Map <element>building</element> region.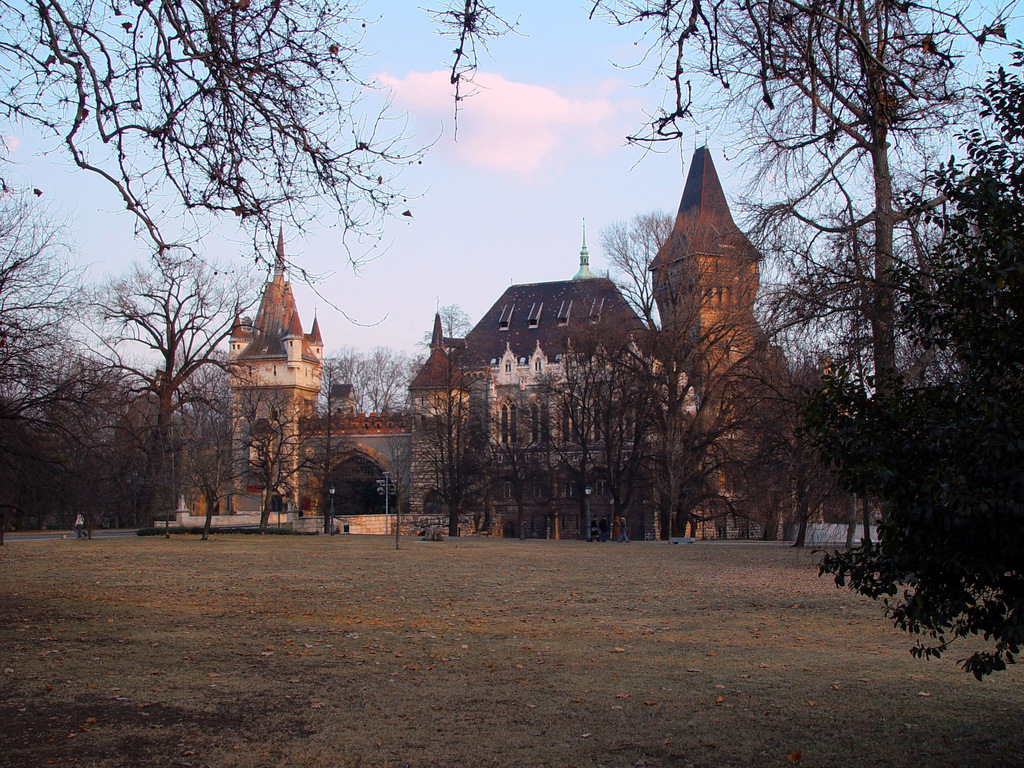
Mapped to (109, 147, 886, 540).
